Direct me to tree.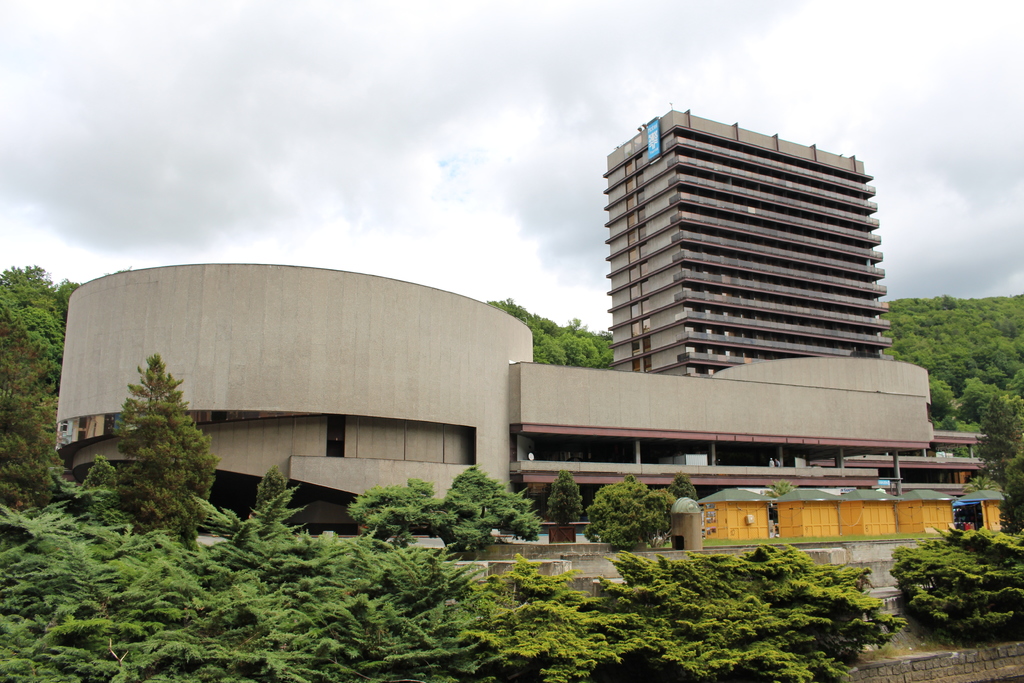
Direction: detection(0, 260, 86, 391).
